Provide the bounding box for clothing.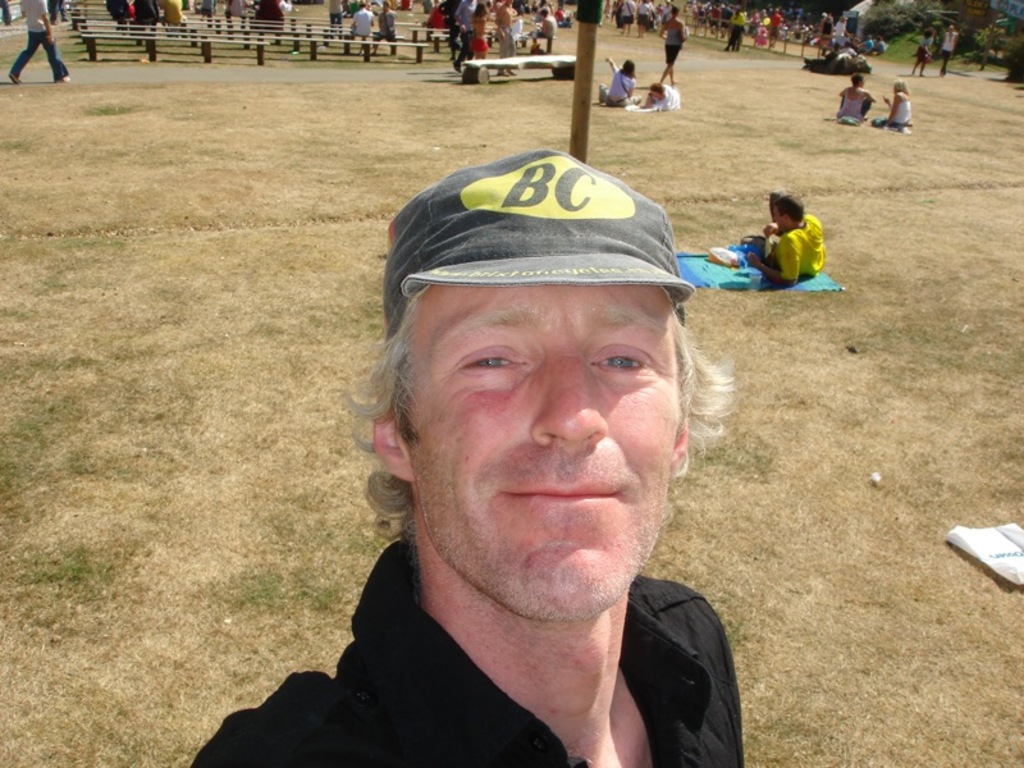
[136,0,157,28].
